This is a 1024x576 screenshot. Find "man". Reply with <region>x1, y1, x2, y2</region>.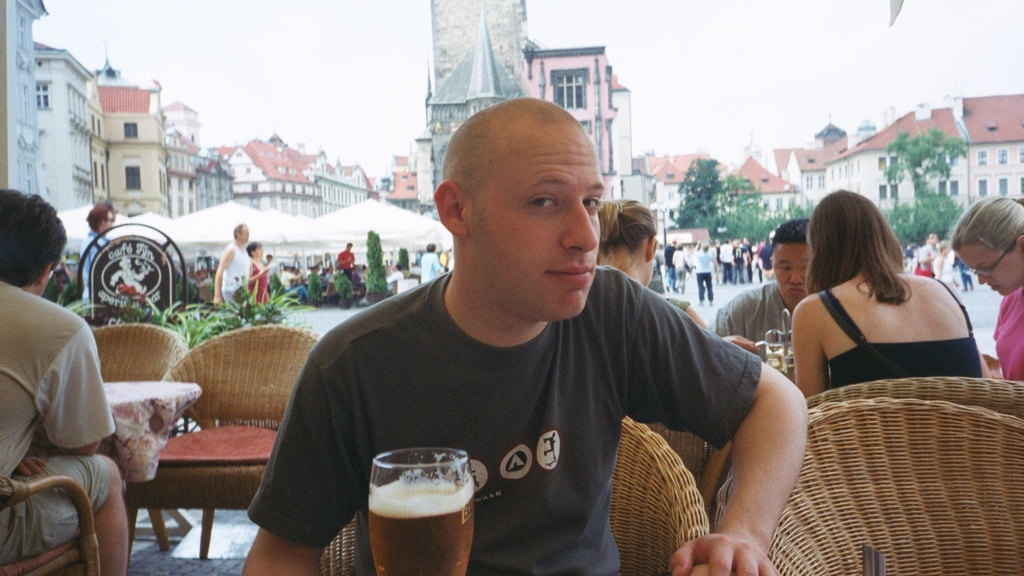
<region>714, 215, 820, 389</region>.
